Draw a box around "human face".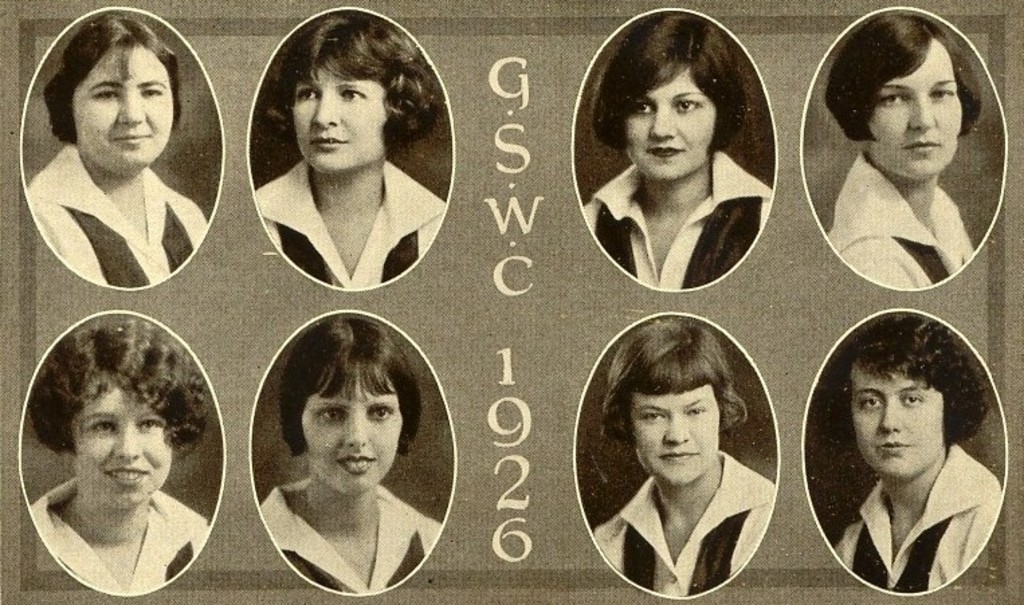
box=[286, 56, 387, 173].
